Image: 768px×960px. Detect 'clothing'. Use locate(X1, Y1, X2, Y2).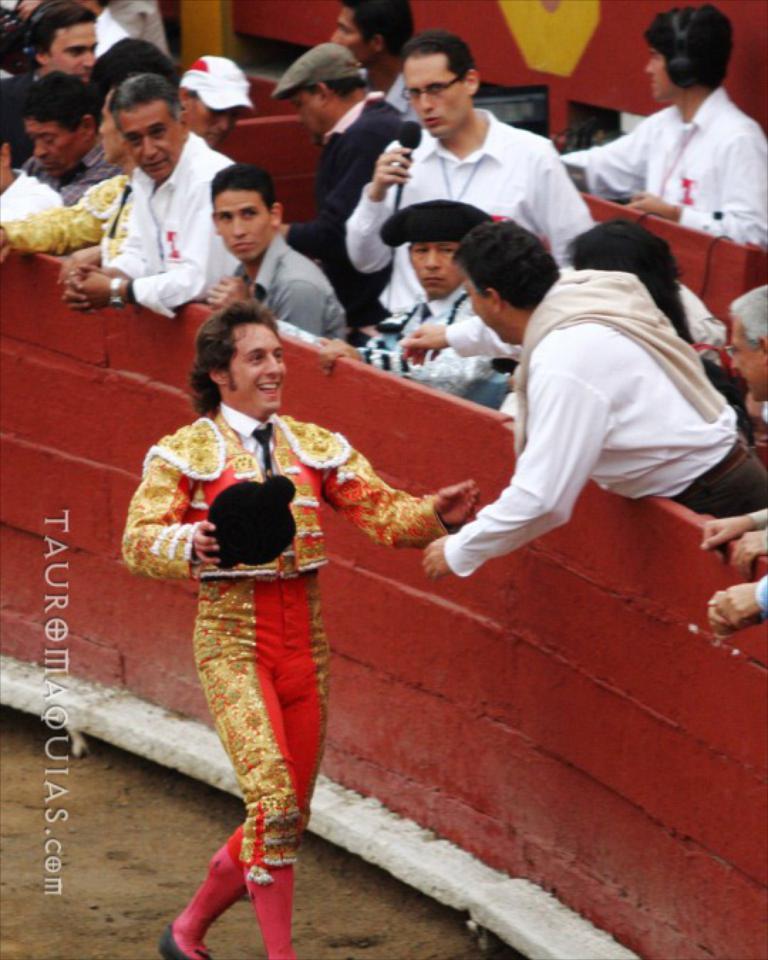
locate(115, 402, 464, 959).
